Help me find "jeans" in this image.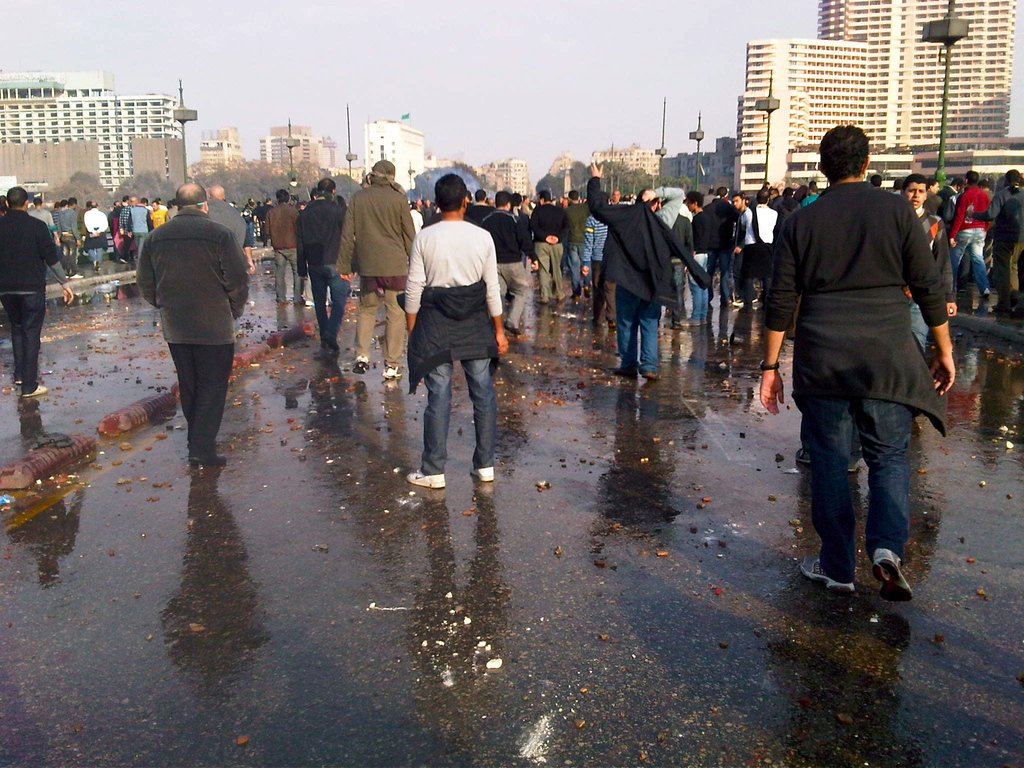
Found it: rect(912, 288, 943, 360).
